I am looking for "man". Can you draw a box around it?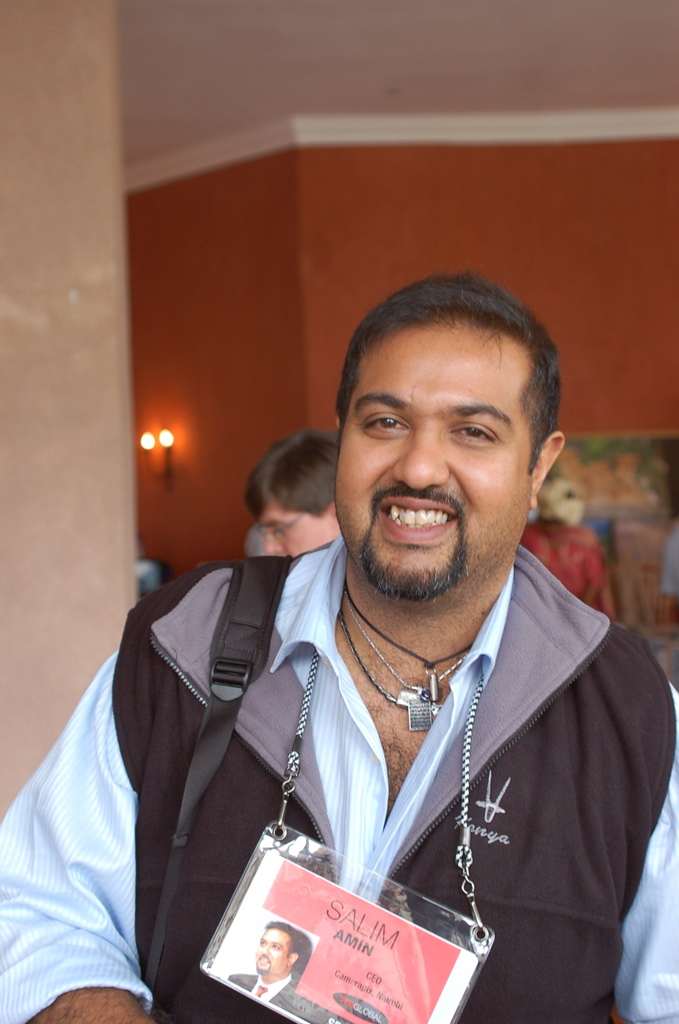
Sure, the bounding box is 241,429,354,559.
